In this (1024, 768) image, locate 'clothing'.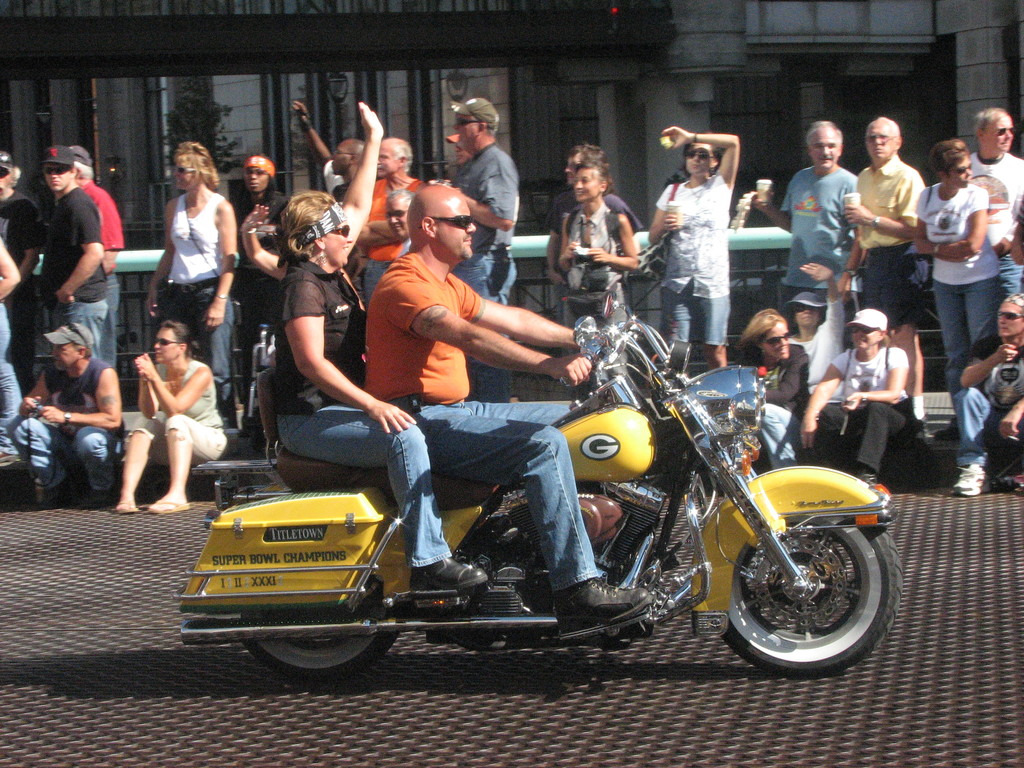
Bounding box: <box>653,172,735,355</box>.
